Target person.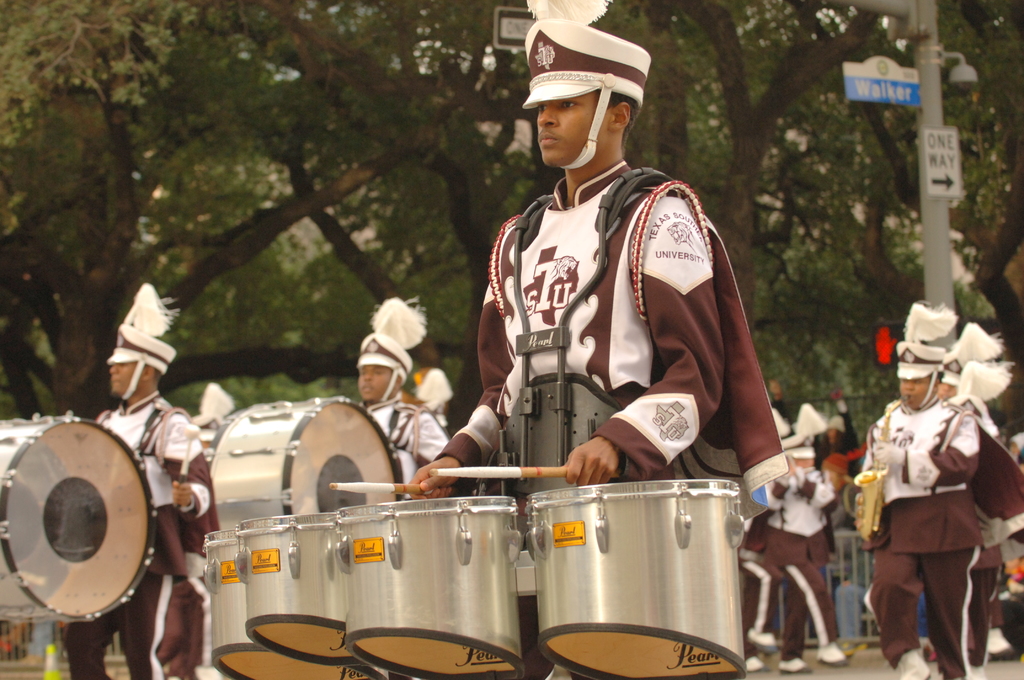
Target region: <bbox>349, 339, 456, 503</bbox>.
